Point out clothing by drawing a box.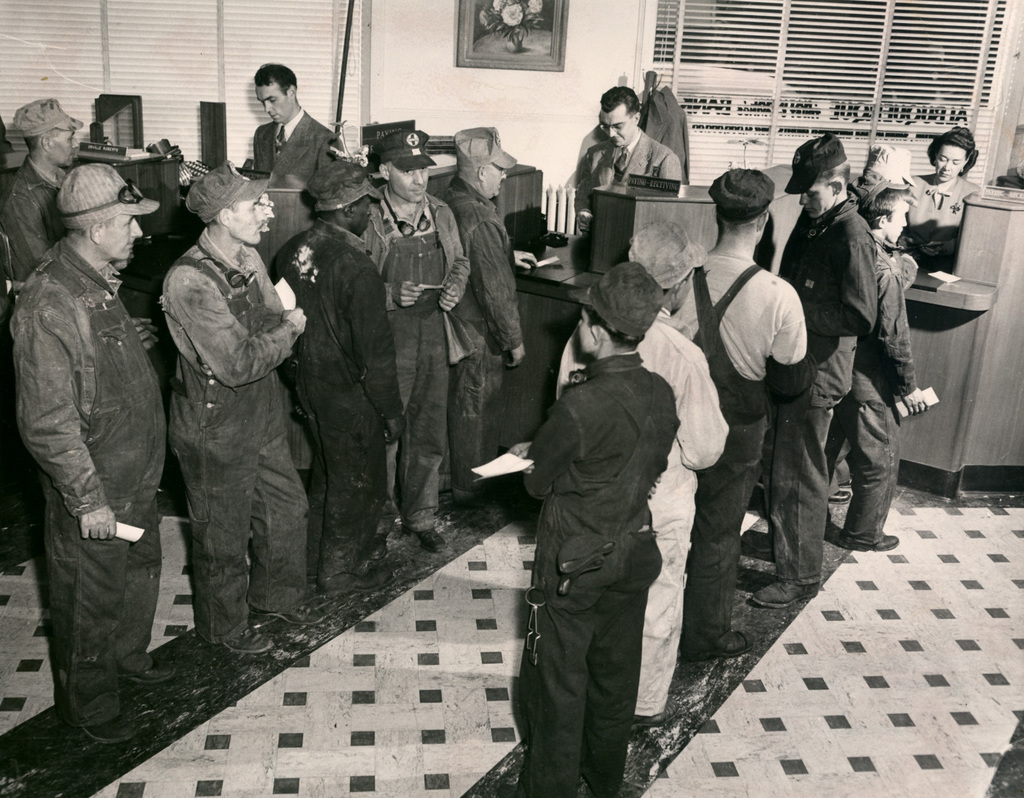
box=[259, 212, 404, 570].
